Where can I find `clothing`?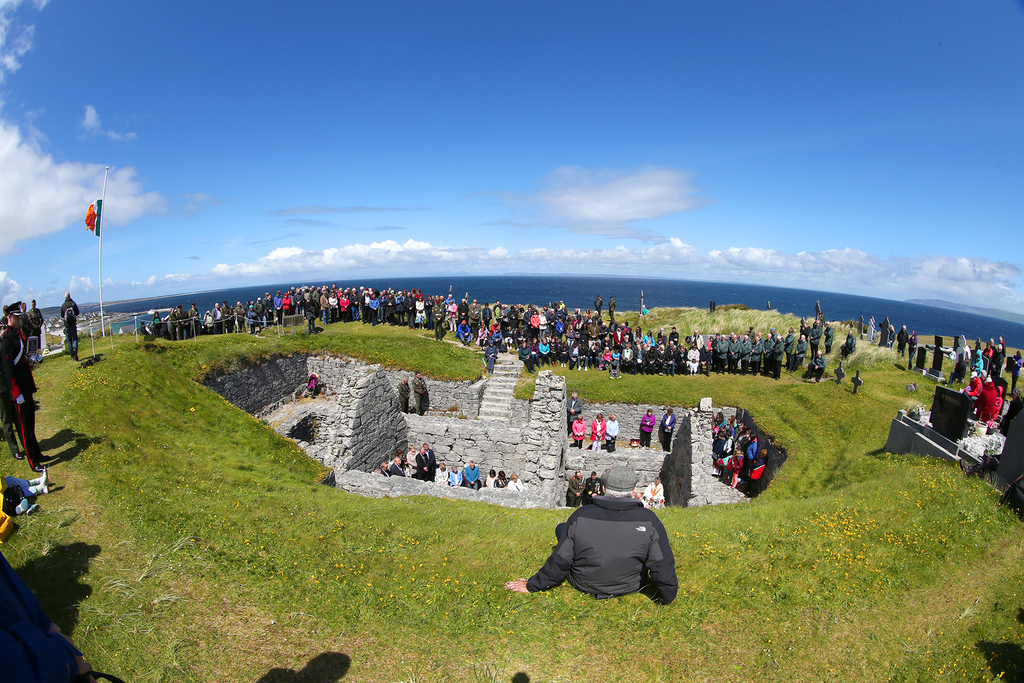
You can find it at crop(60, 297, 79, 358).
